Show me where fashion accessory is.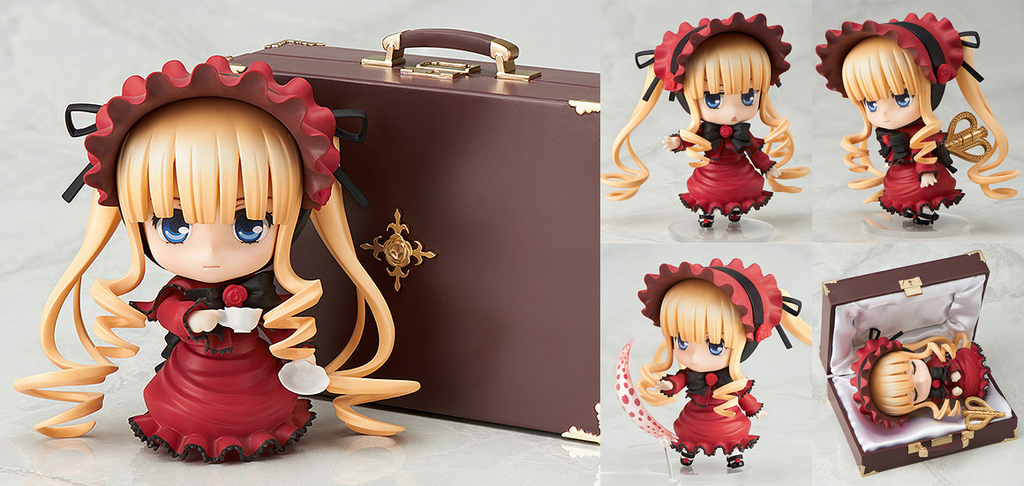
fashion accessory is at x1=636, y1=255, x2=803, y2=359.
